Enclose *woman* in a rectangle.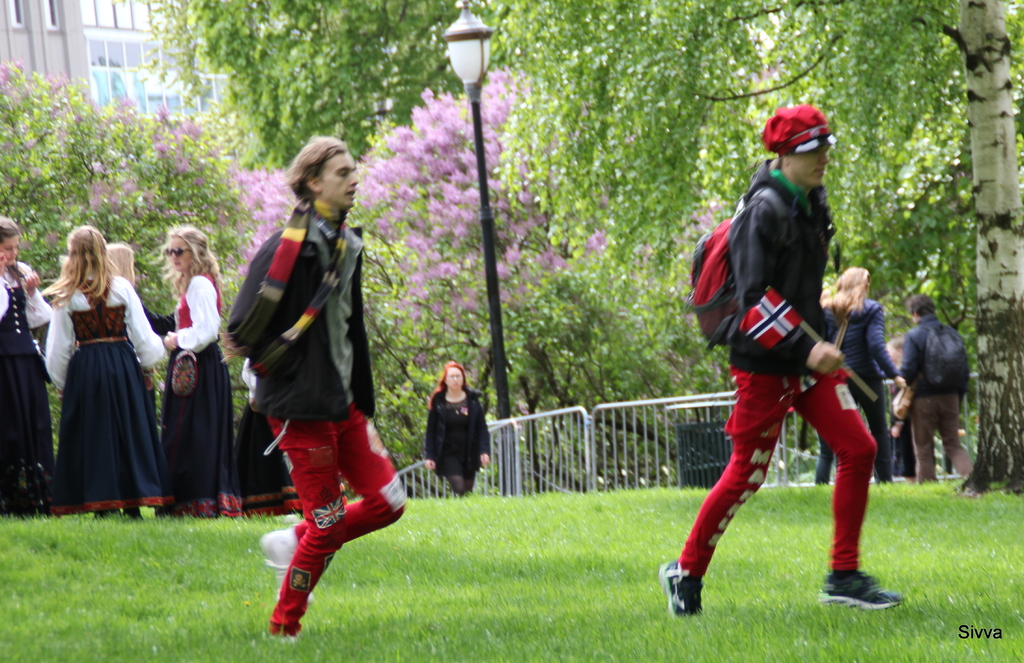
select_region(0, 214, 53, 516).
